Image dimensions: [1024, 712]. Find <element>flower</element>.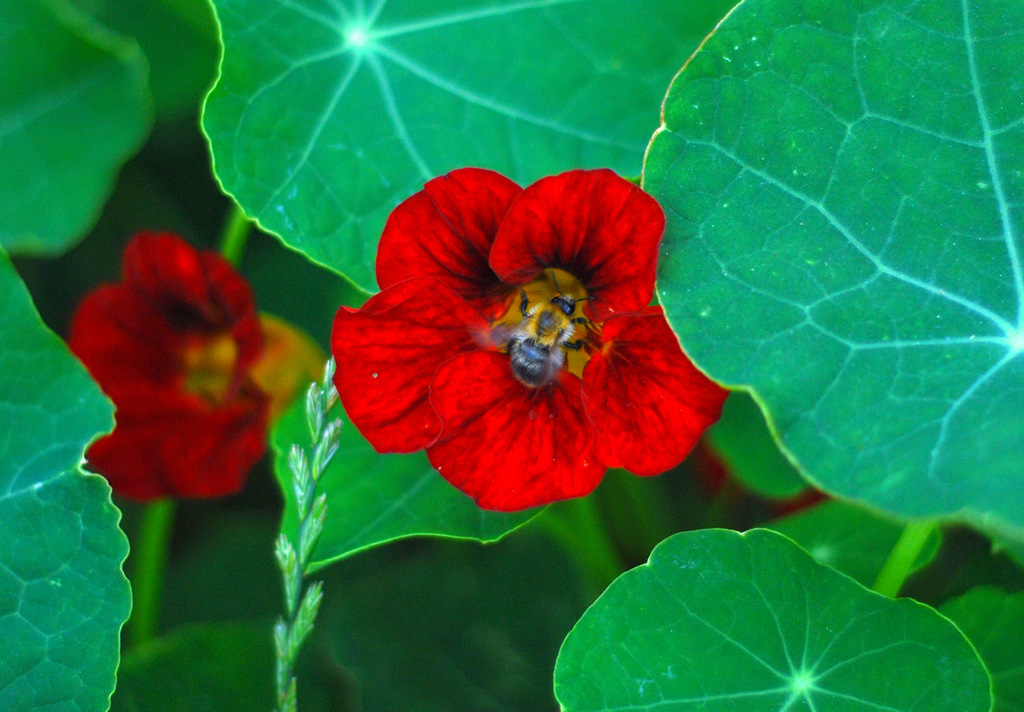
318:179:721:513.
